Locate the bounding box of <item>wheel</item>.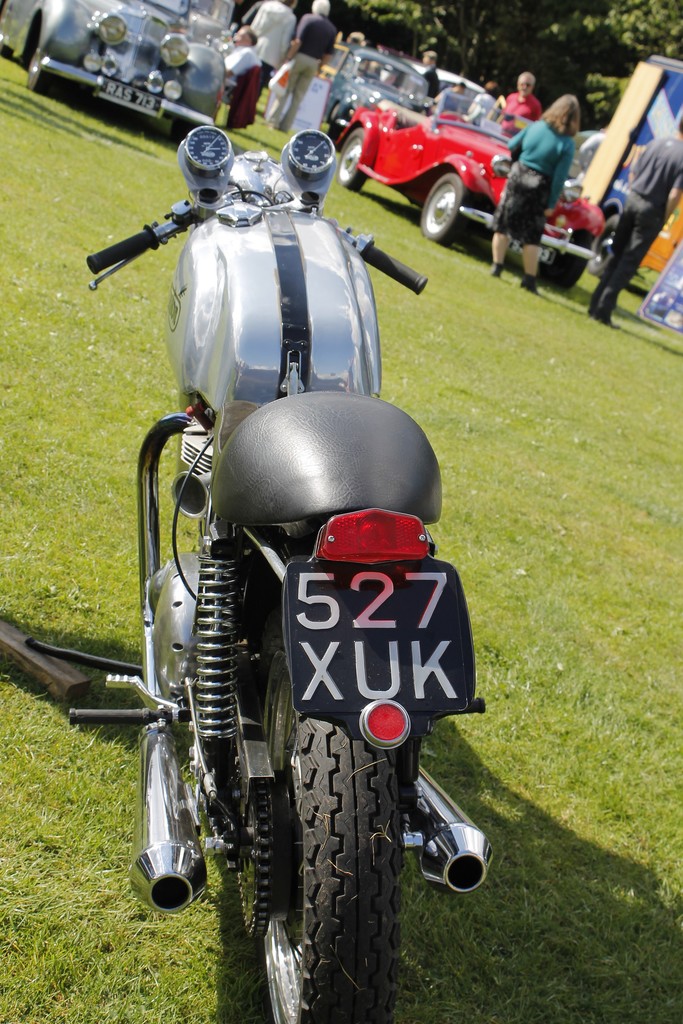
Bounding box: 28/45/60/95.
